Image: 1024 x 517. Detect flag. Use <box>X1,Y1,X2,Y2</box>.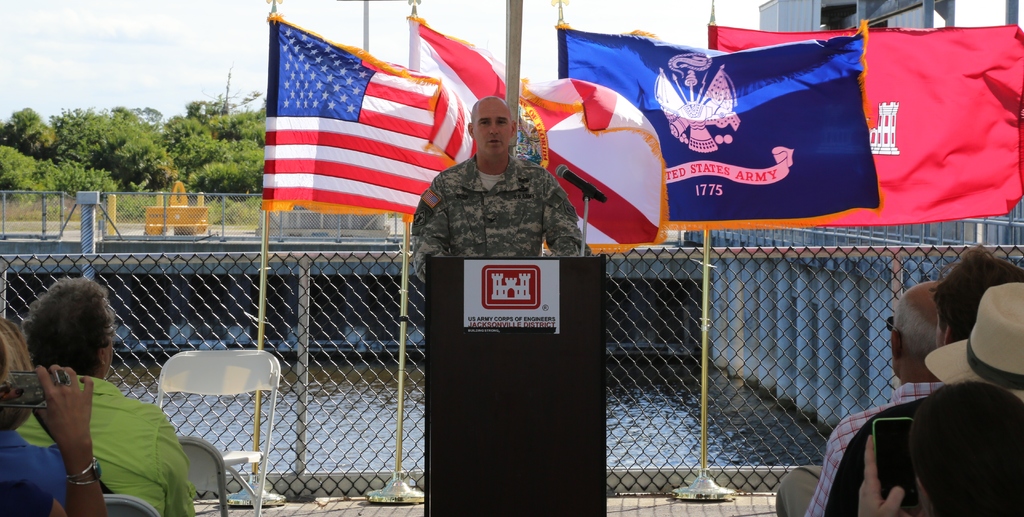
<box>407,4,653,255</box>.
